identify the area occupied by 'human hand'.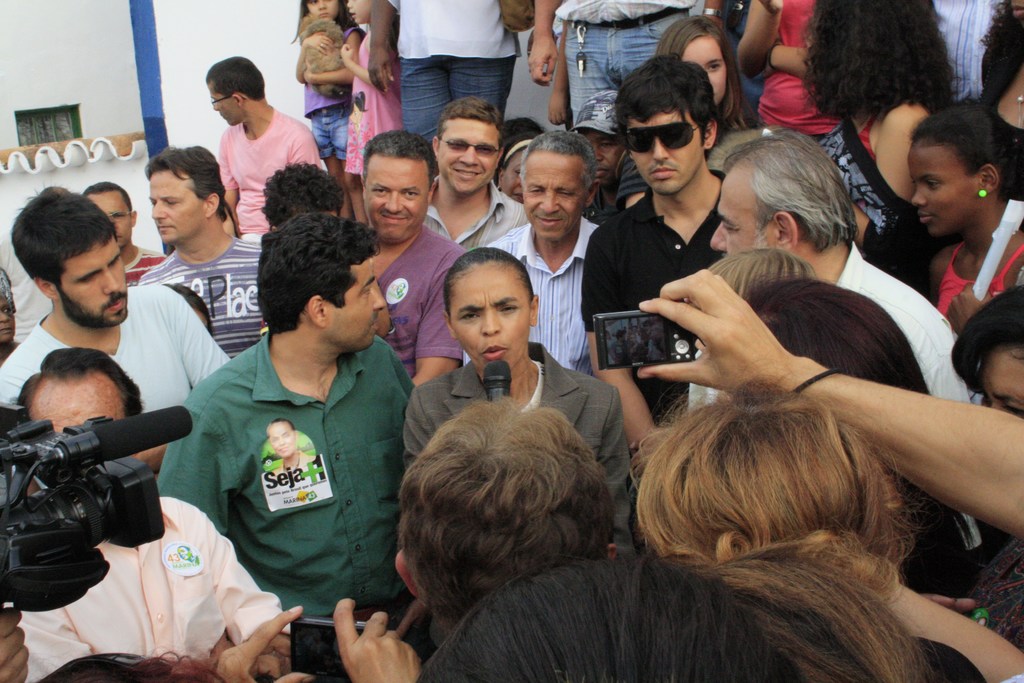
Area: <box>367,45,396,95</box>.
